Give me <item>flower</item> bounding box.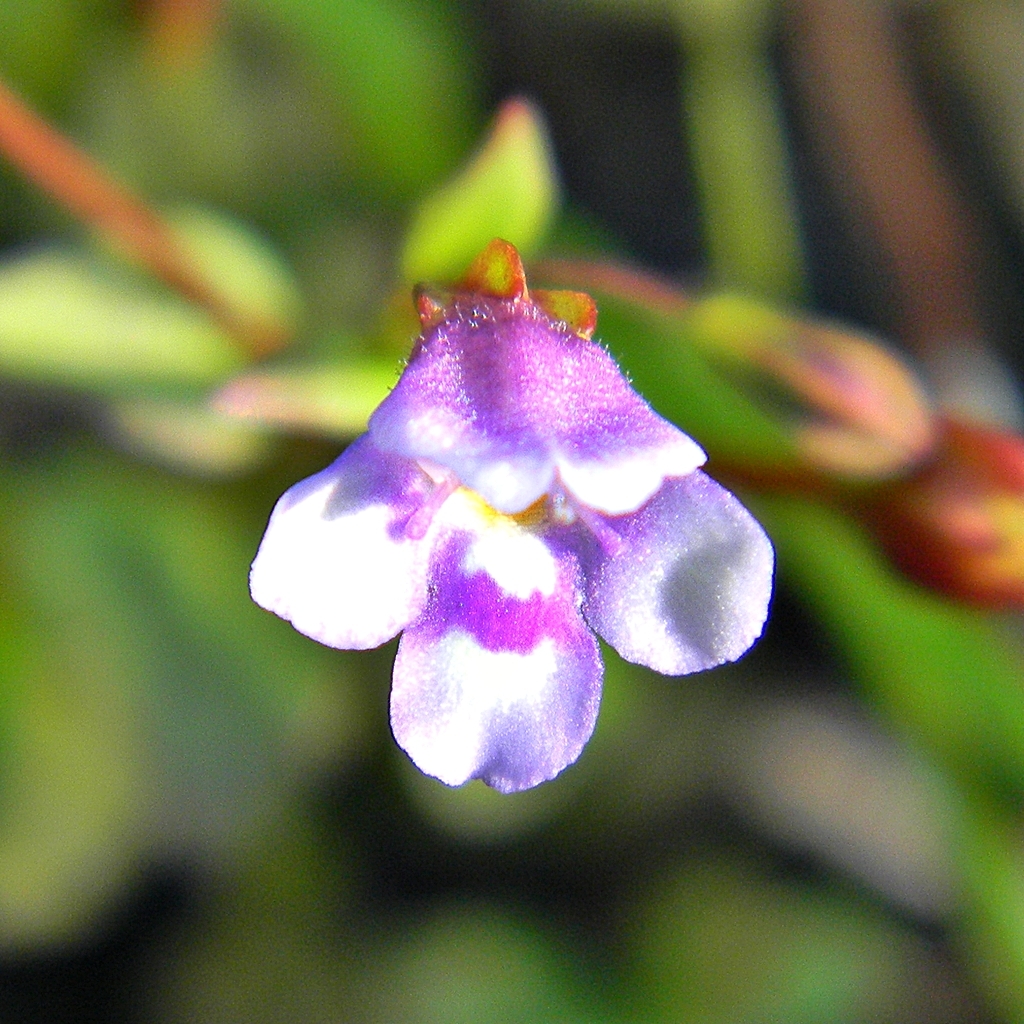
(245, 293, 774, 793).
